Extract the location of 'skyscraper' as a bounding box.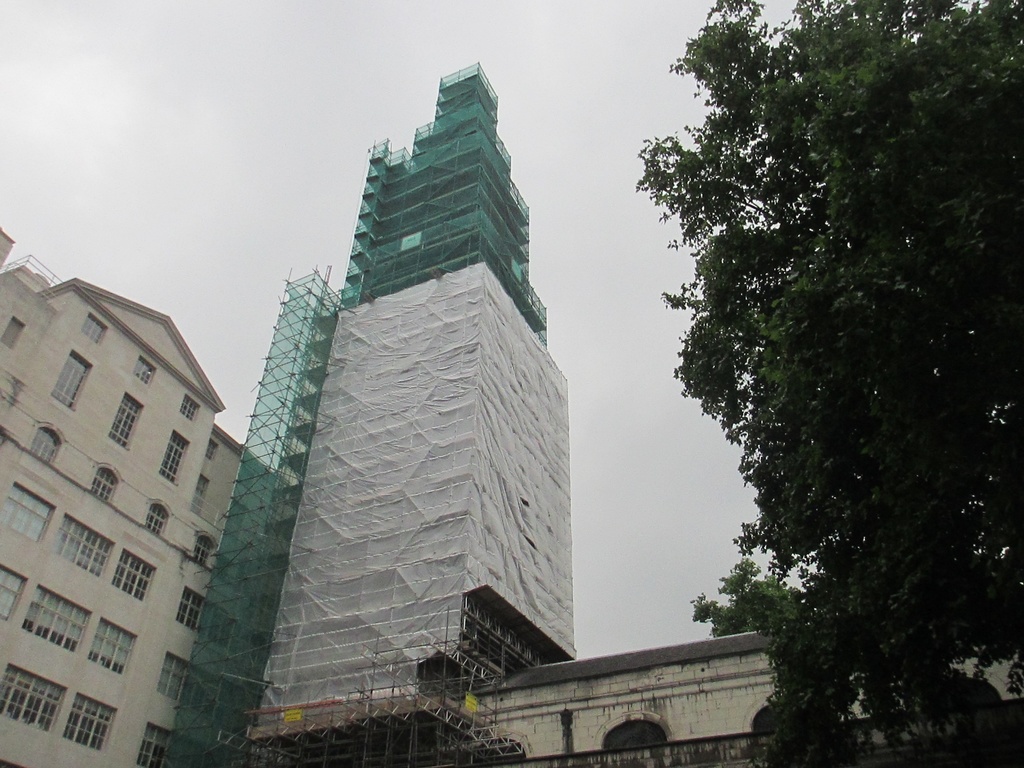
l=162, t=63, r=577, b=767.
